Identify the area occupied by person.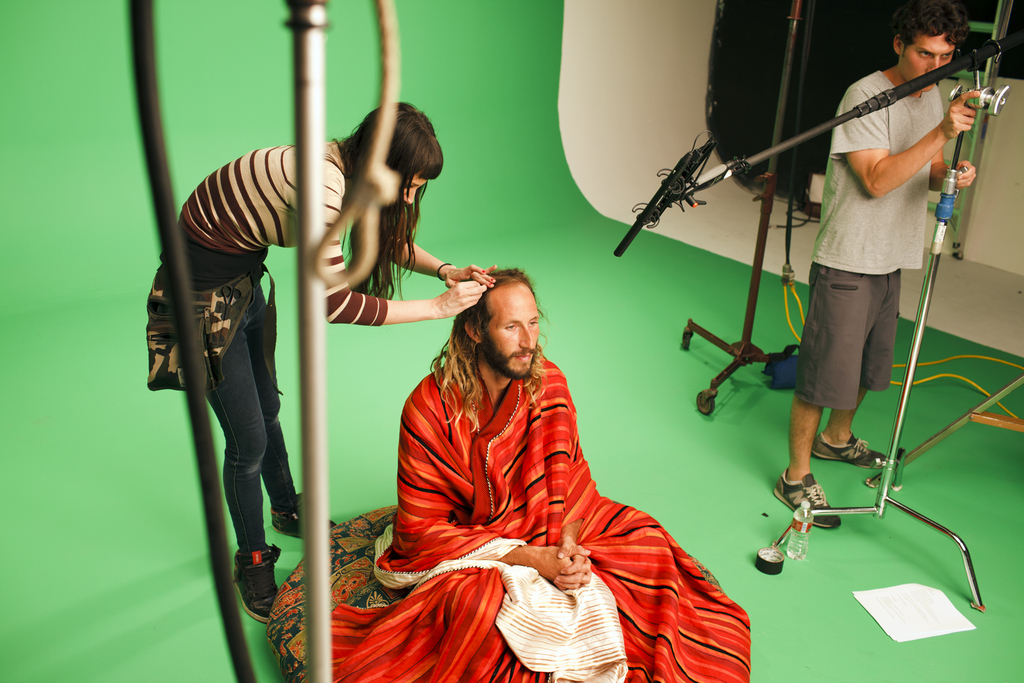
Area: bbox=[788, 0, 975, 591].
